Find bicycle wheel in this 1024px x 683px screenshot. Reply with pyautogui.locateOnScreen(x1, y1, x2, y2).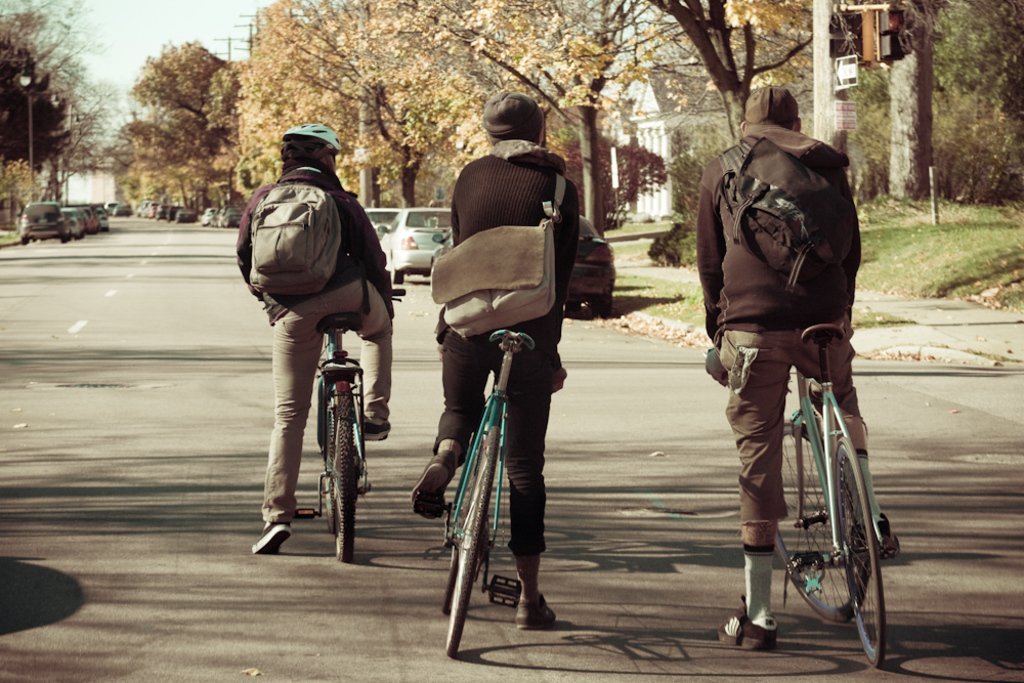
pyautogui.locateOnScreen(327, 388, 352, 564).
